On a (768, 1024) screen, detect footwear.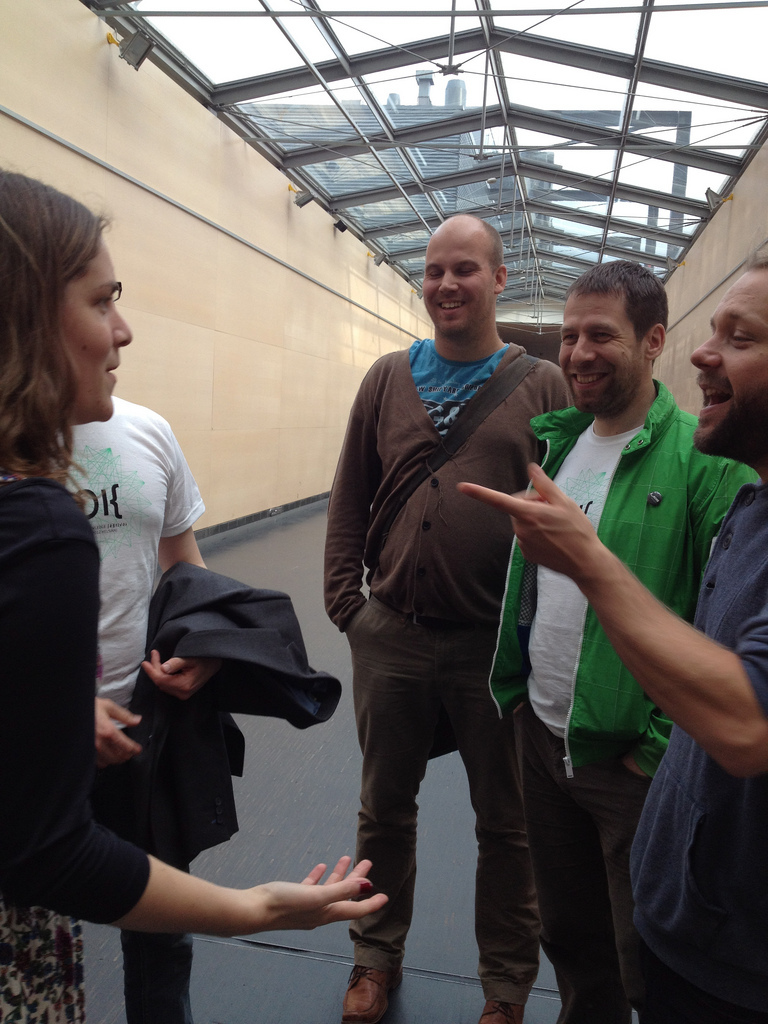
bbox(335, 966, 398, 1023).
